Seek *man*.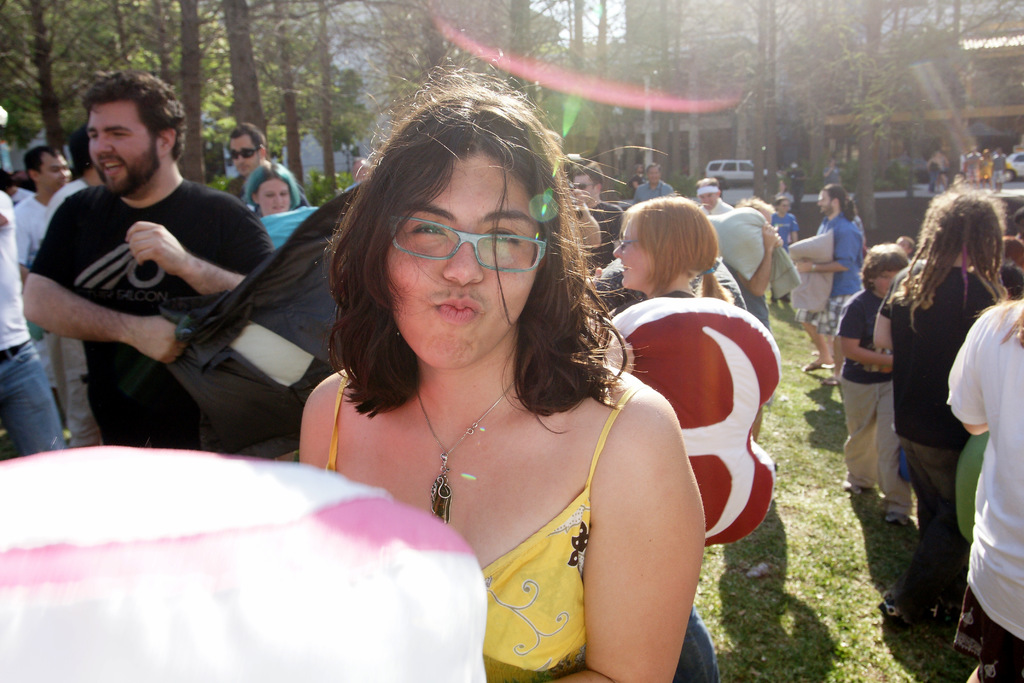
945/292/1023/682.
